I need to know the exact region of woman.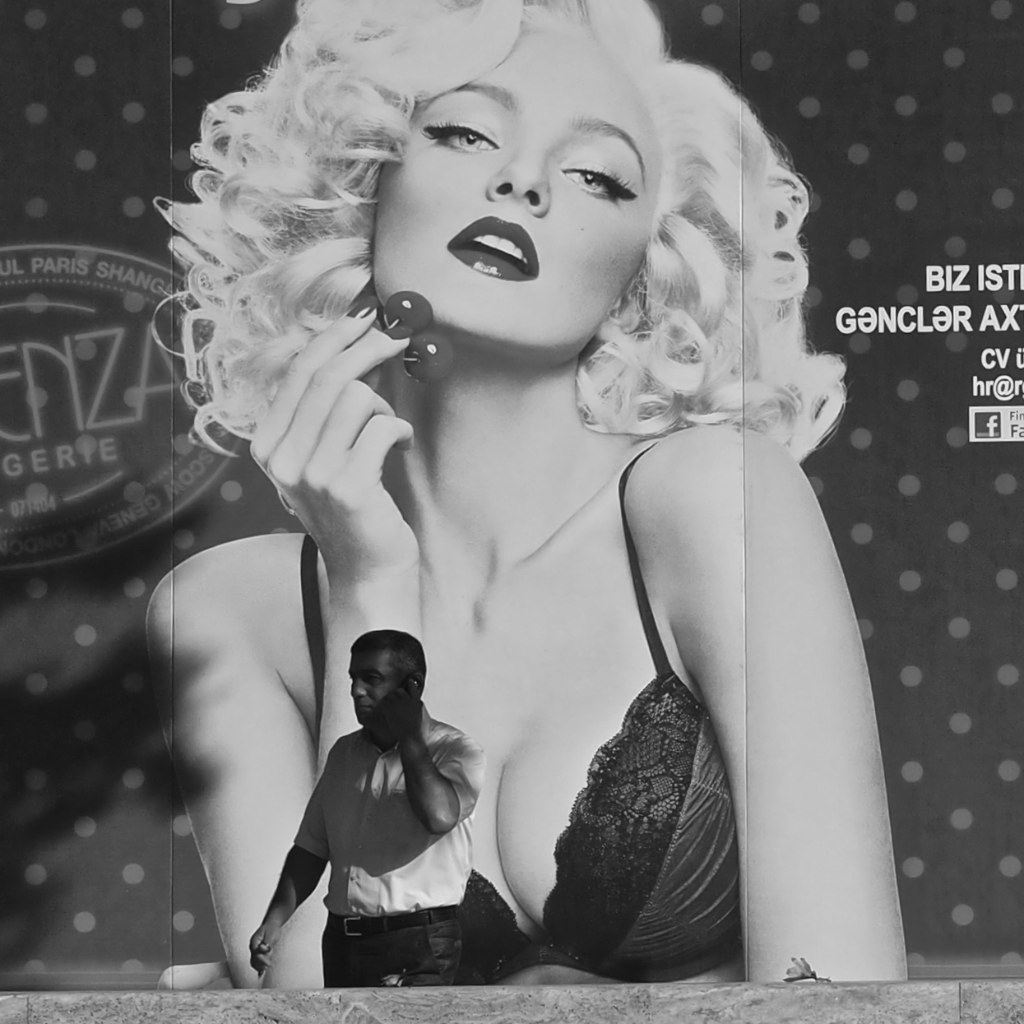
Region: bbox=[125, 0, 903, 1023].
